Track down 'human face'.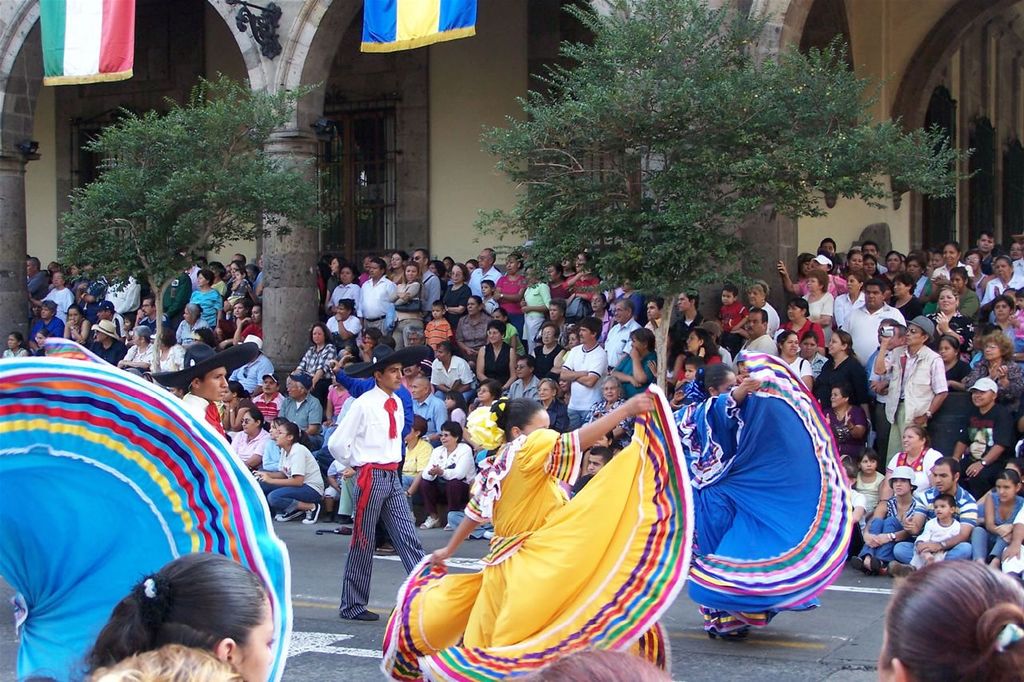
Tracked to x1=718, y1=367, x2=740, y2=393.
